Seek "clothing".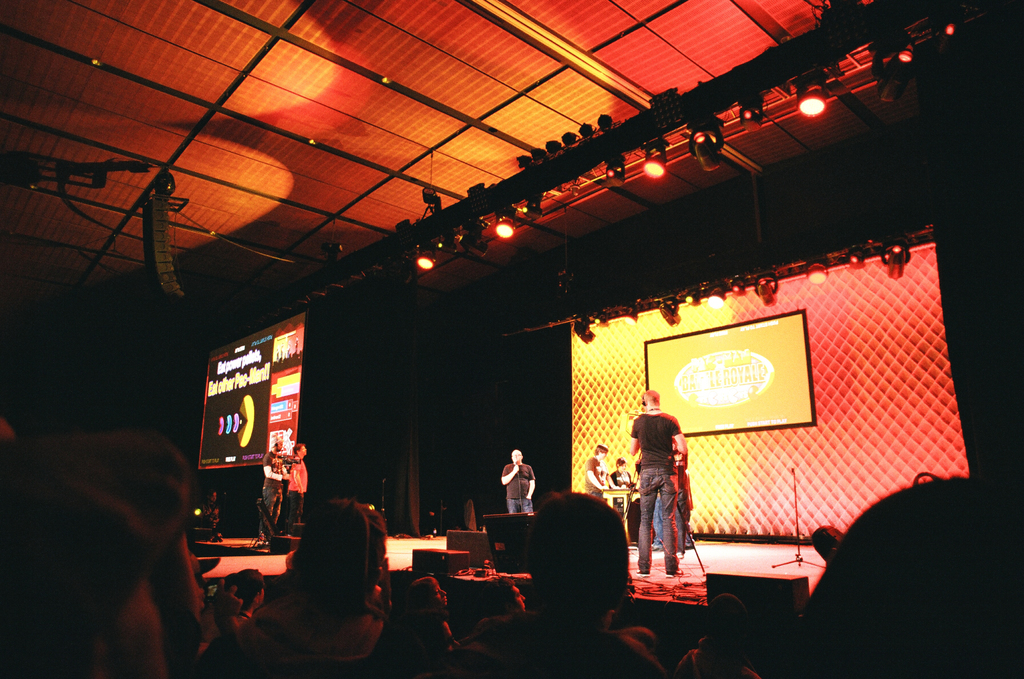
bbox=(586, 452, 604, 491).
